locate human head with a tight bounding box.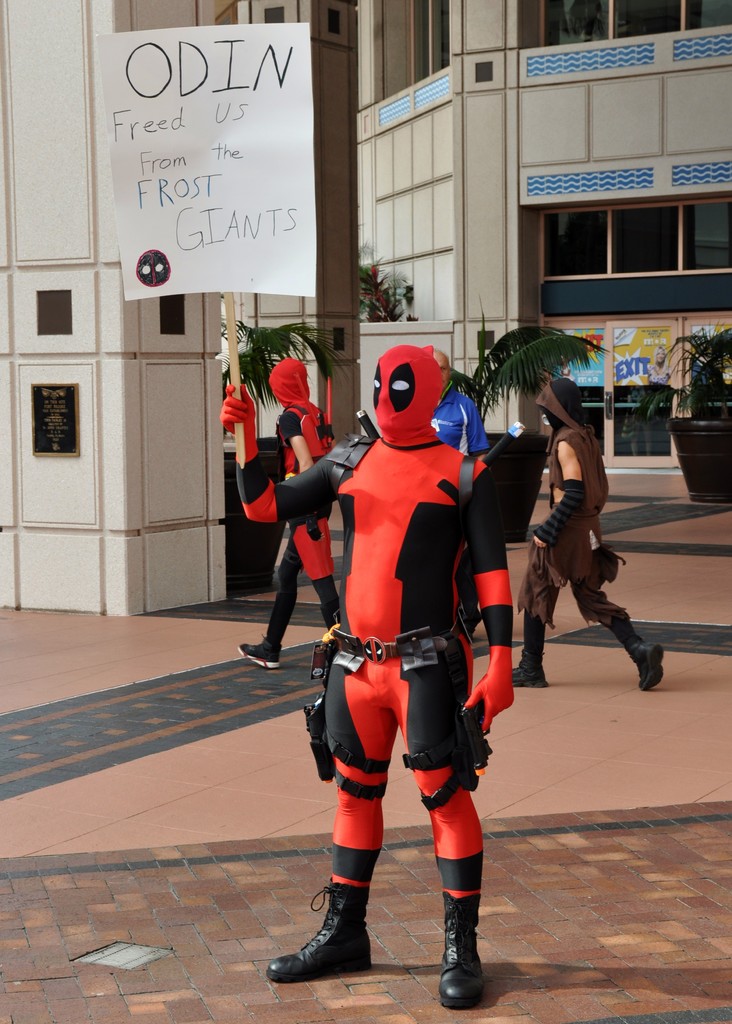
(left=363, top=340, right=438, bottom=430).
